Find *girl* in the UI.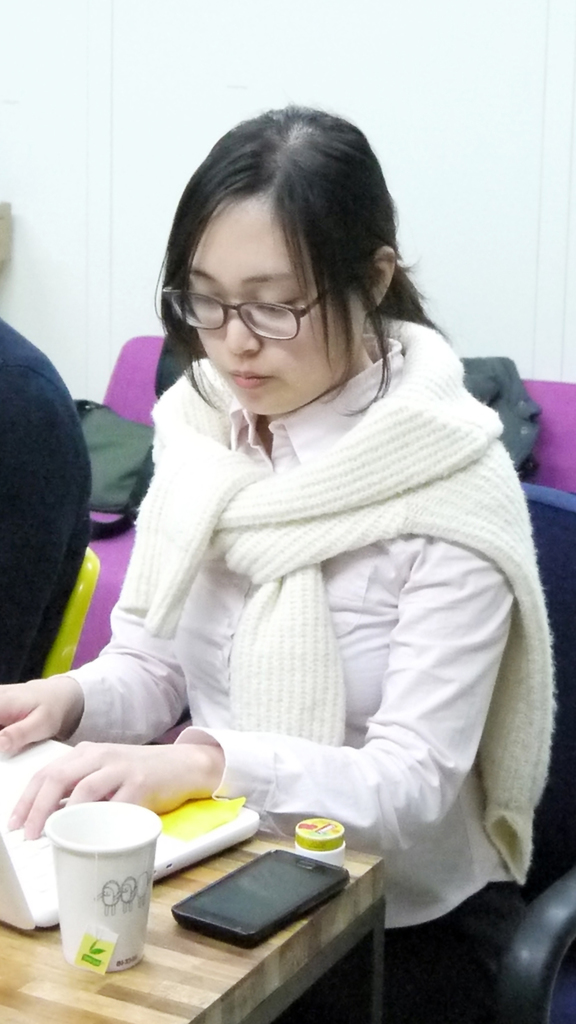
UI element at pyautogui.locateOnScreen(0, 100, 561, 1023).
